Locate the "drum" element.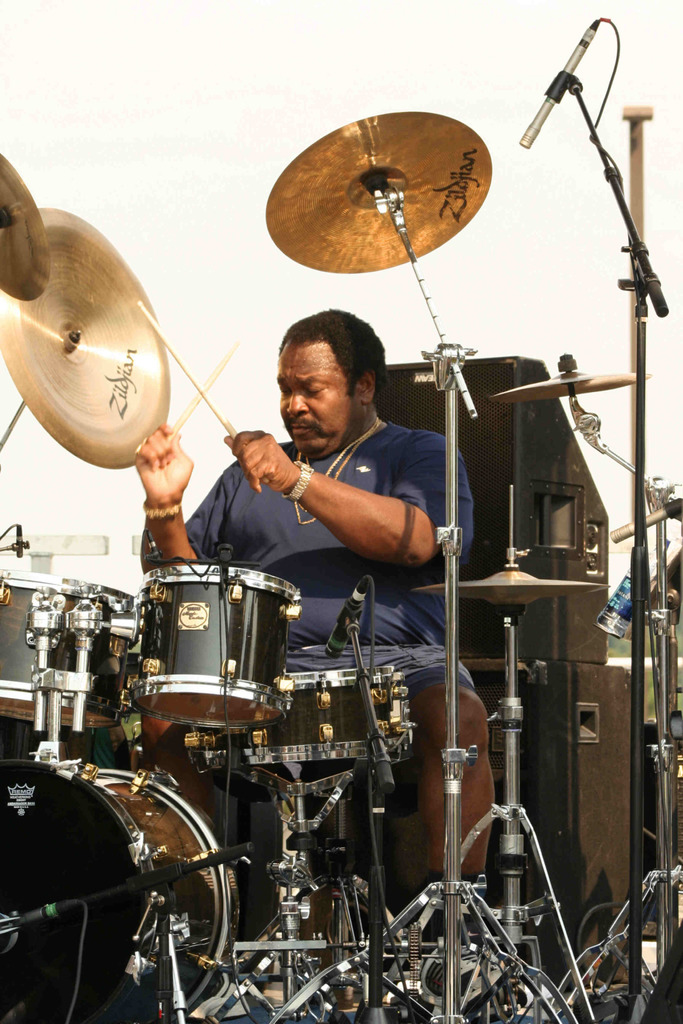
Element bbox: <region>0, 564, 136, 729</region>.
